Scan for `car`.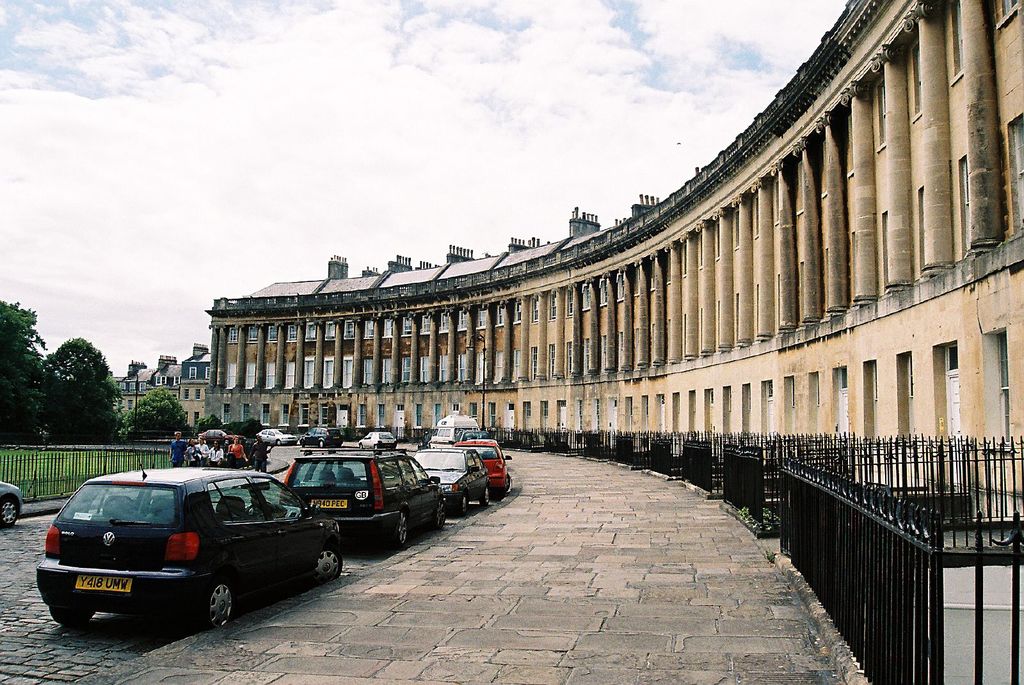
Scan result: <bbox>0, 479, 24, 530</bbox>.
